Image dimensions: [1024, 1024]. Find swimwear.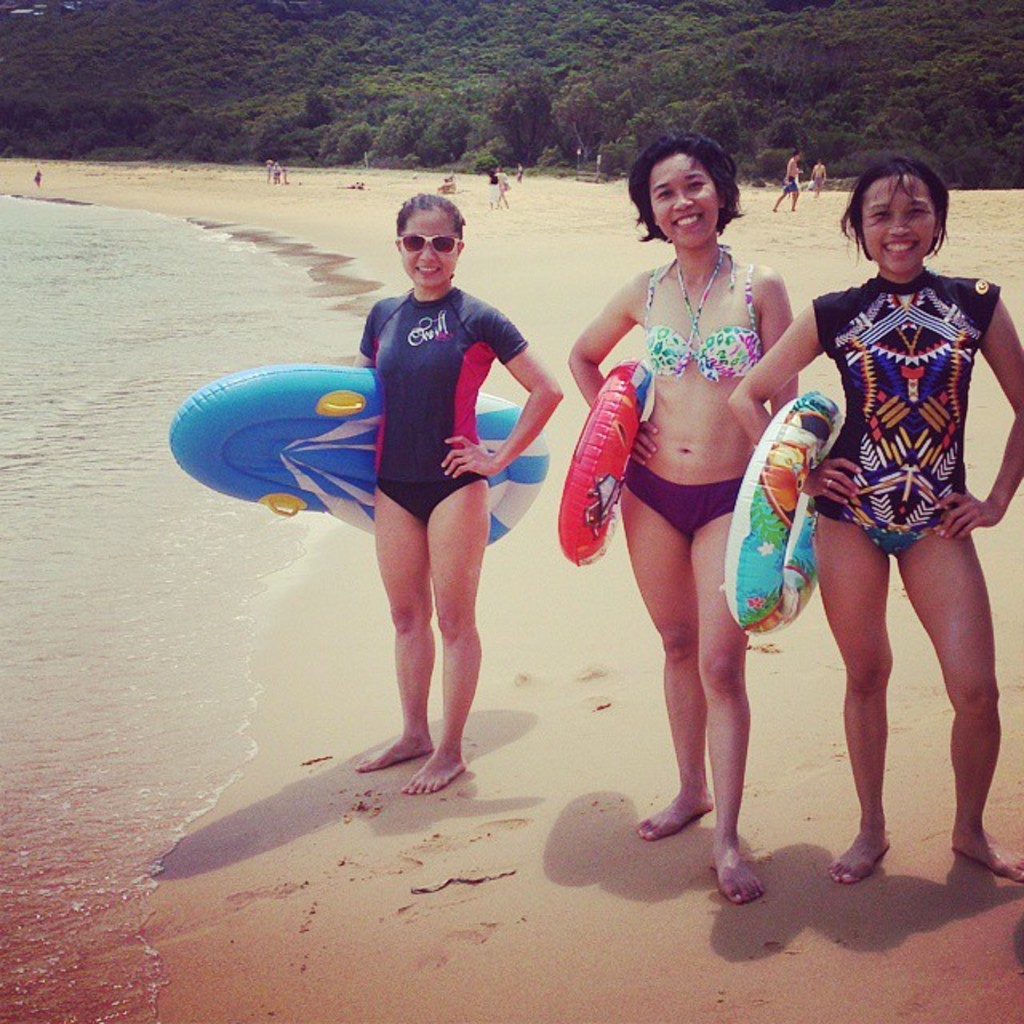
(left=629, top=262, right=766, bottom=387).
